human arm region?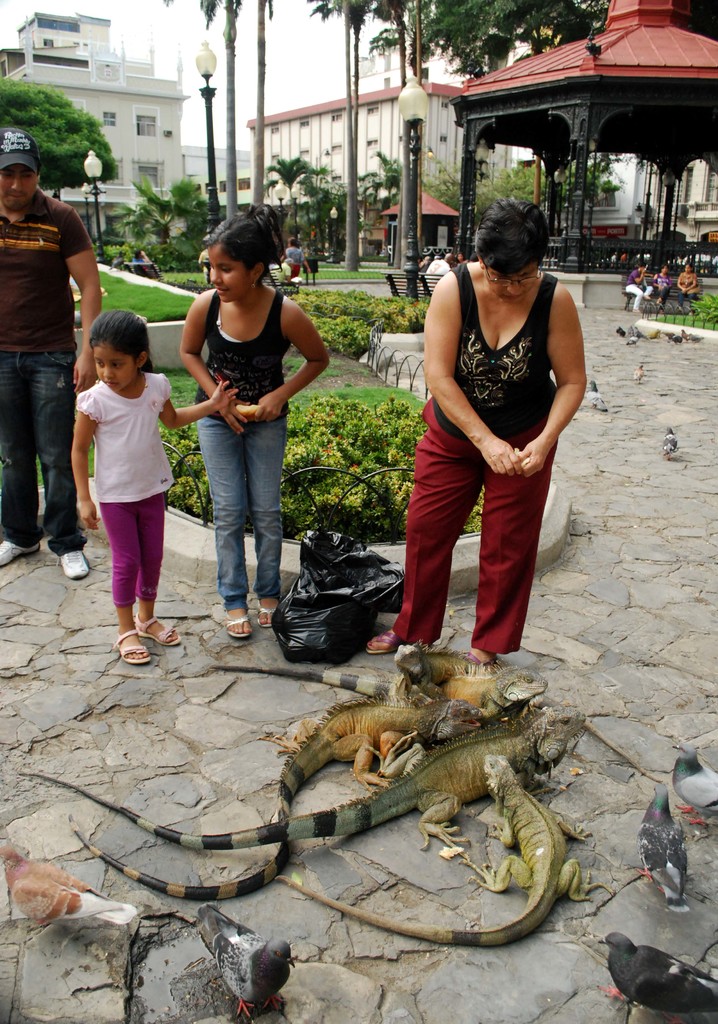
l=152, t=381, r=241, b=437
